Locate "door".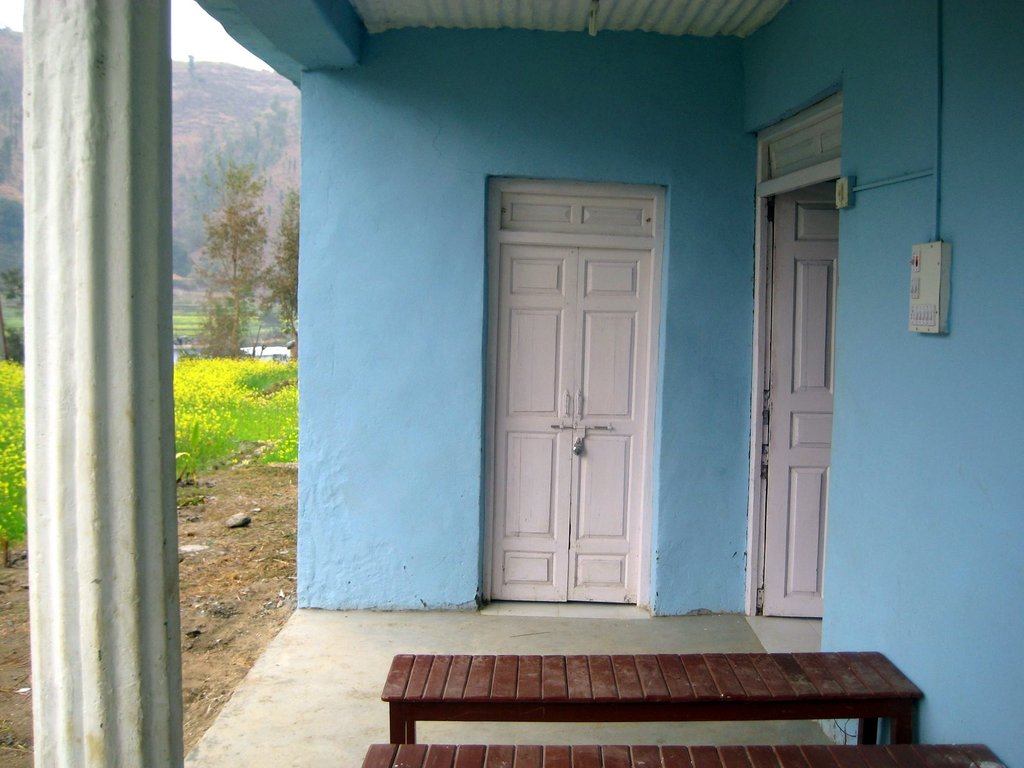
Bounding box: [472,168,674,615].
